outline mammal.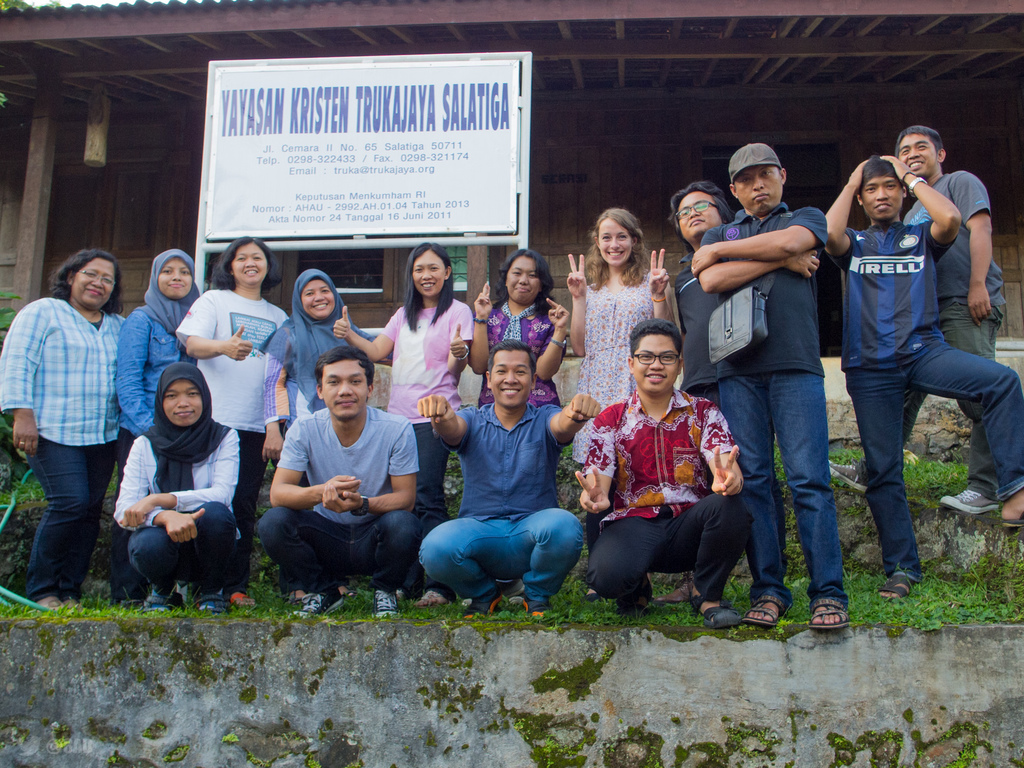
Outline: [815, 157, 1023, 606].
